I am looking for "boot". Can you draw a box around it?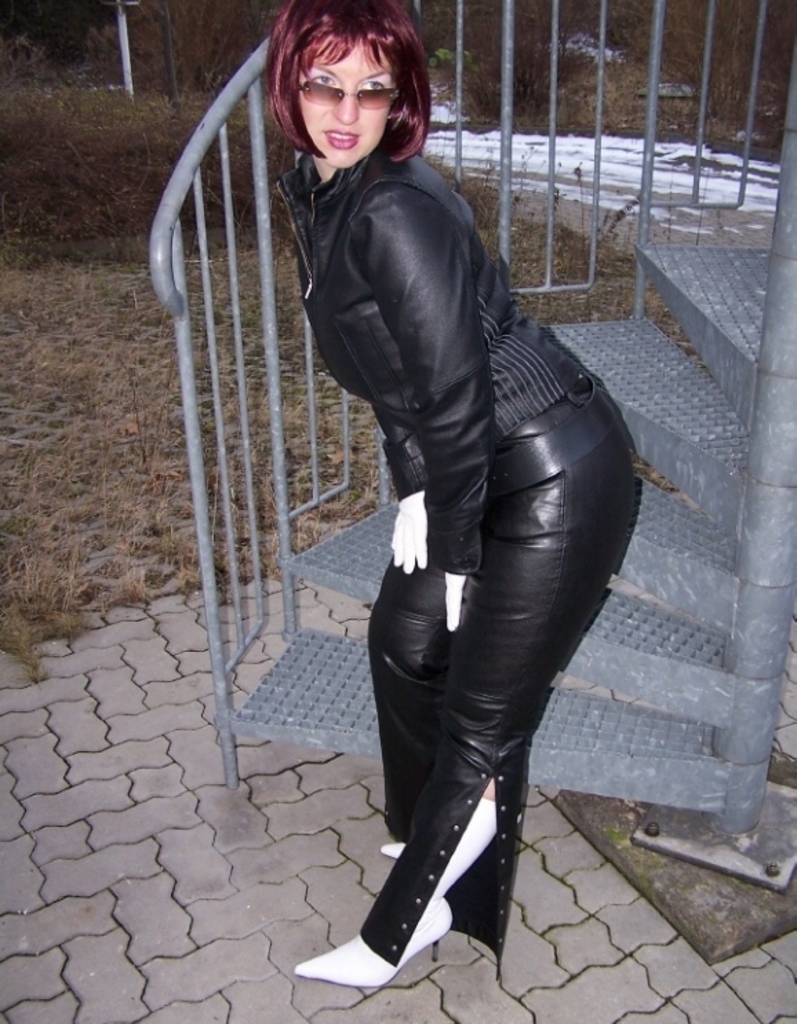
Sure, the bounding box is bbox=(295, 813, 502, 985).
